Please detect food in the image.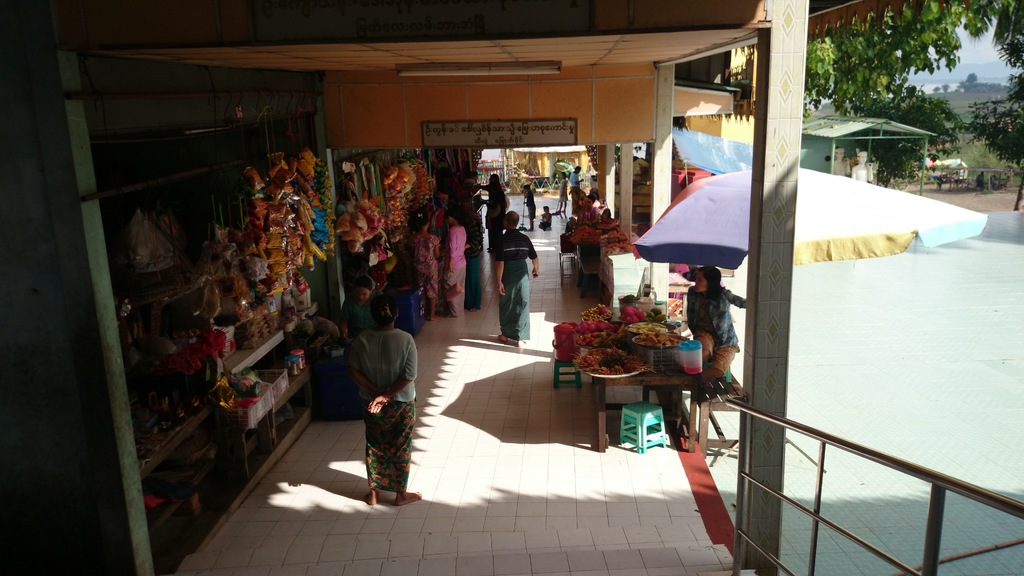
x1=580, y1=303, x2=611, y2=321.
